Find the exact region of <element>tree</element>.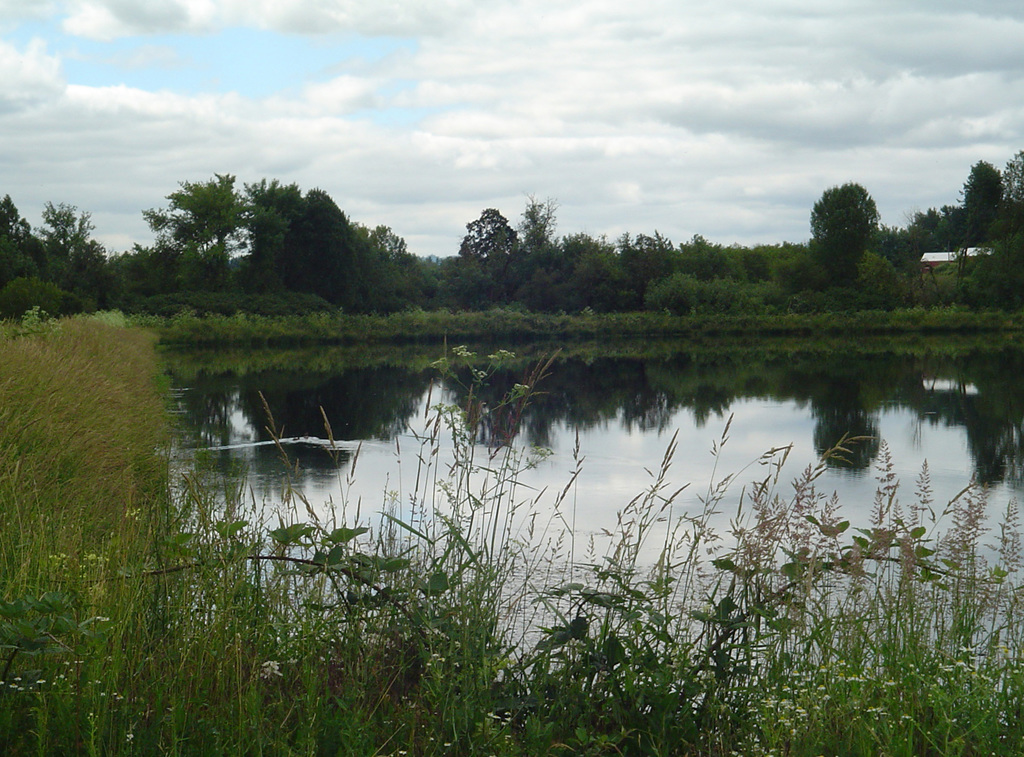
Exact region: 141:161:257:295.
